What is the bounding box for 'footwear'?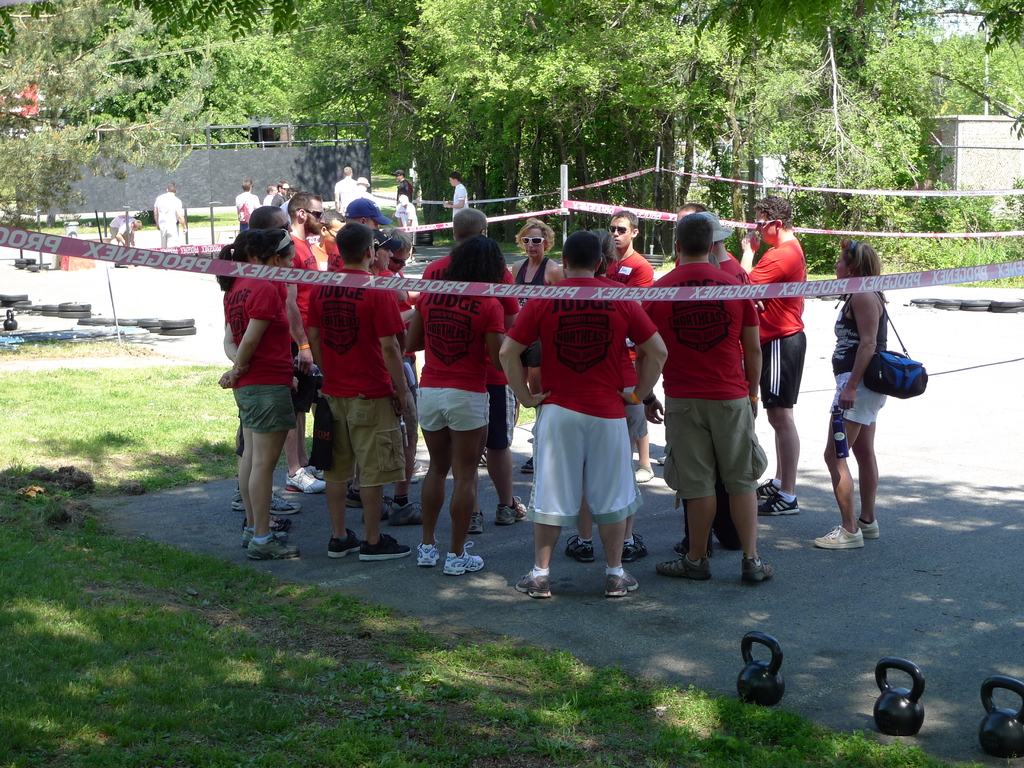
rect(389, 498, 425, 523).
